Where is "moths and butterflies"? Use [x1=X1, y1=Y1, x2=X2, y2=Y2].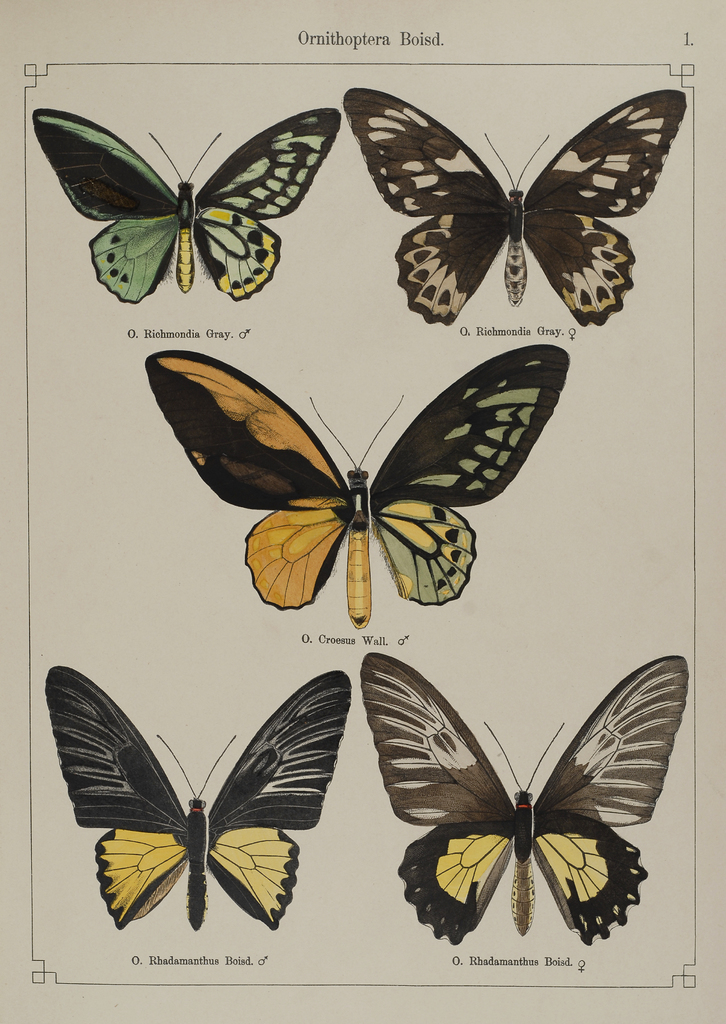
[x1=45, y1=664, x2=354, y2=934].
